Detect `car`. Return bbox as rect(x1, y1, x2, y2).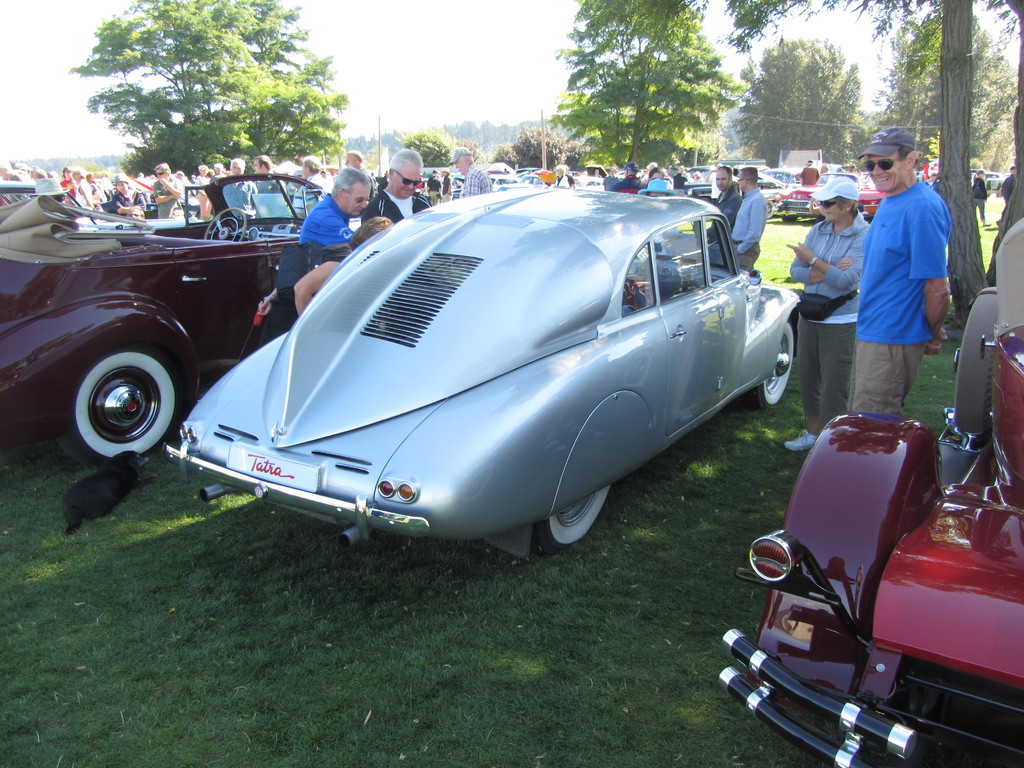
rect(718, 216, 1023, 767).
